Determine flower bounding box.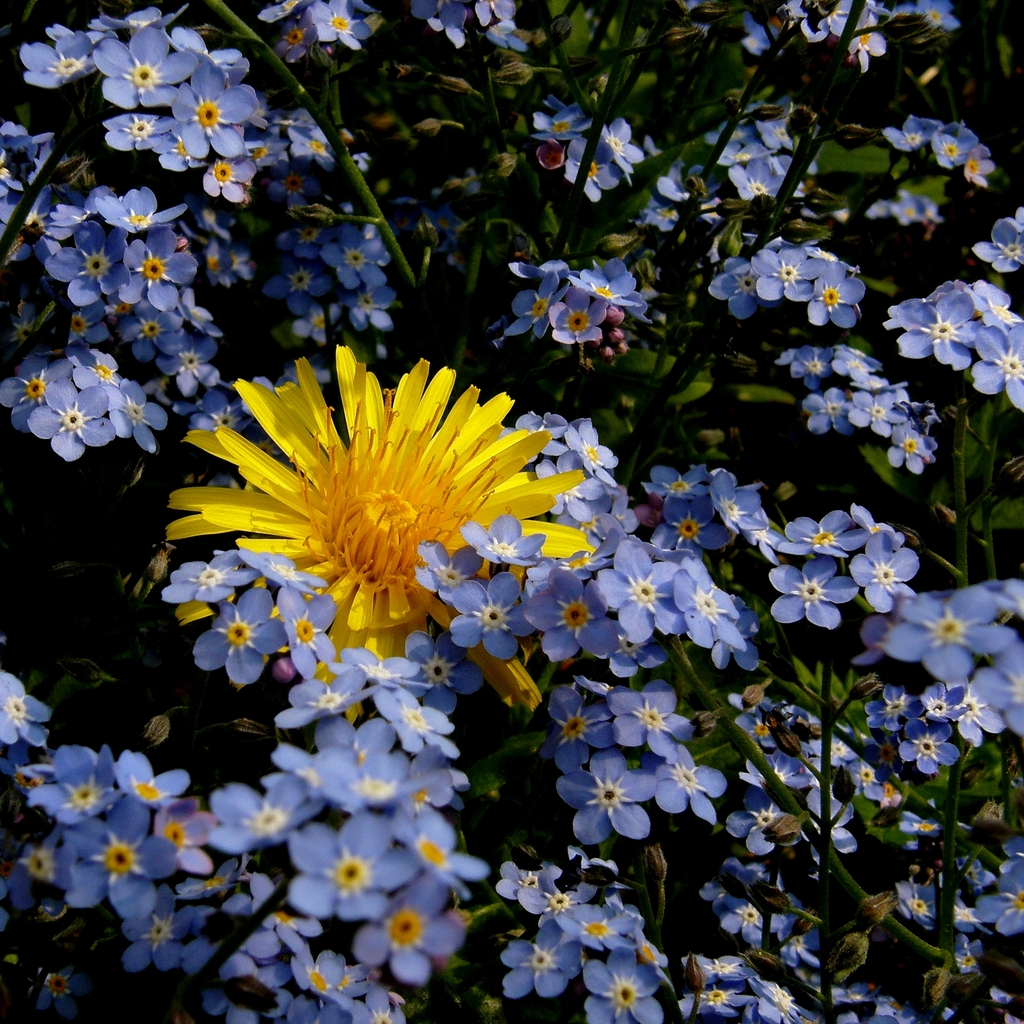
Determined: (x1=927, y1=114, x2=977, y2=175).
